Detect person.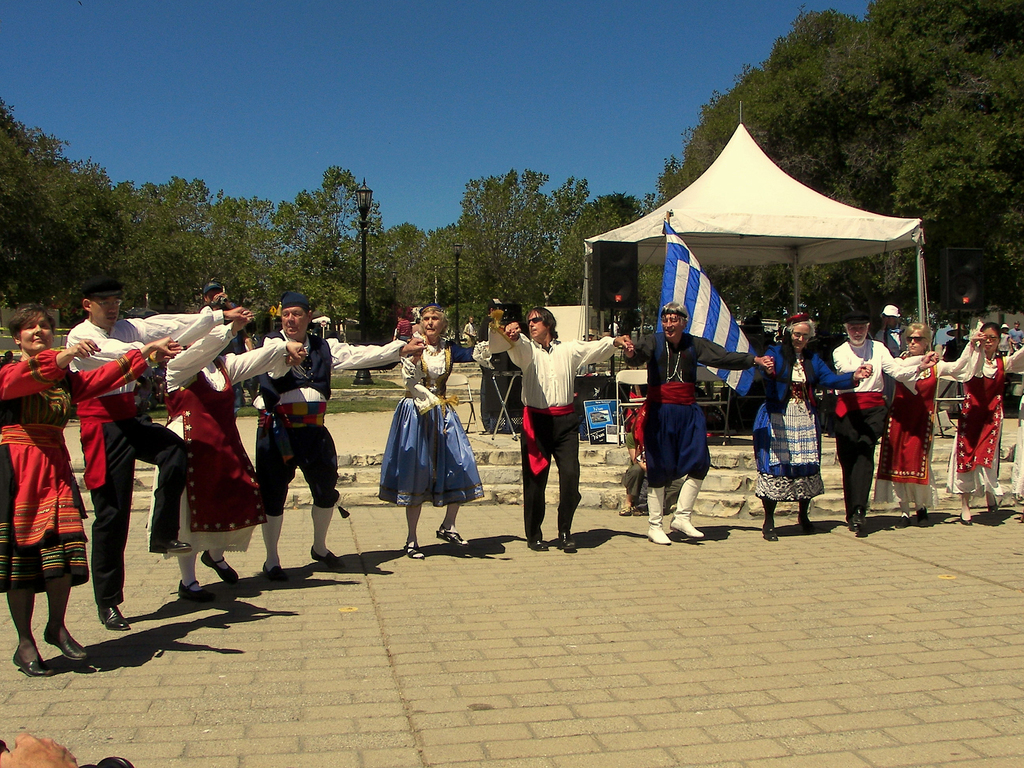
Detected at 620,431,646,516.
